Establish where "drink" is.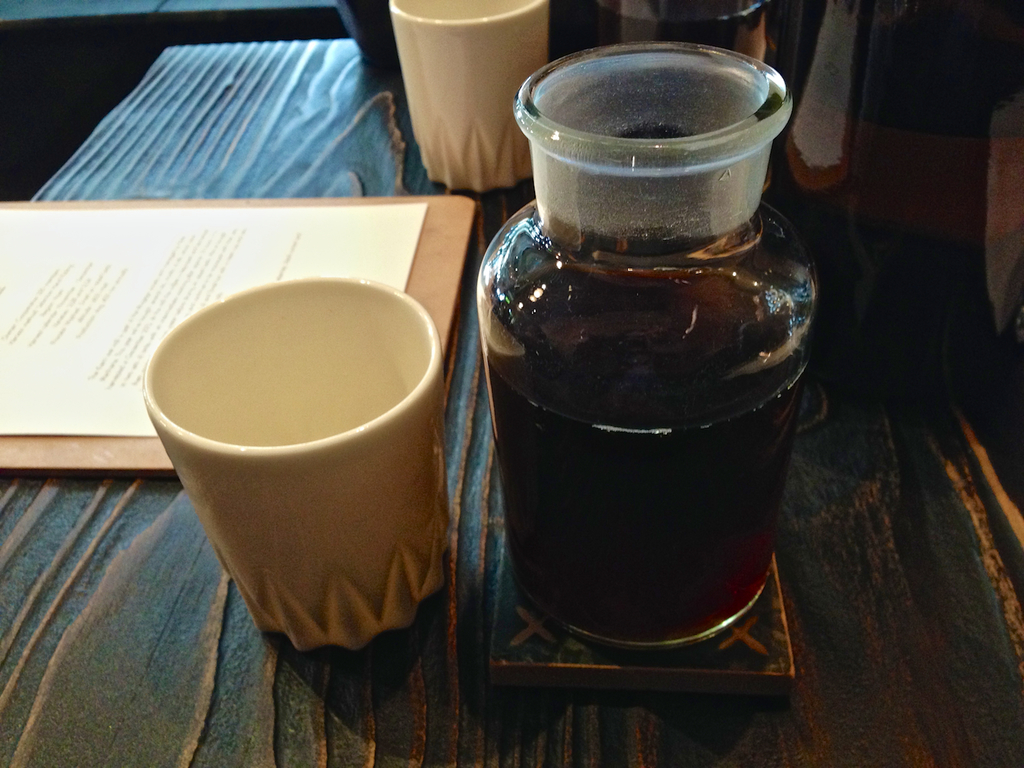
Established at [left=611, top=1, right=769, bottom=74].
